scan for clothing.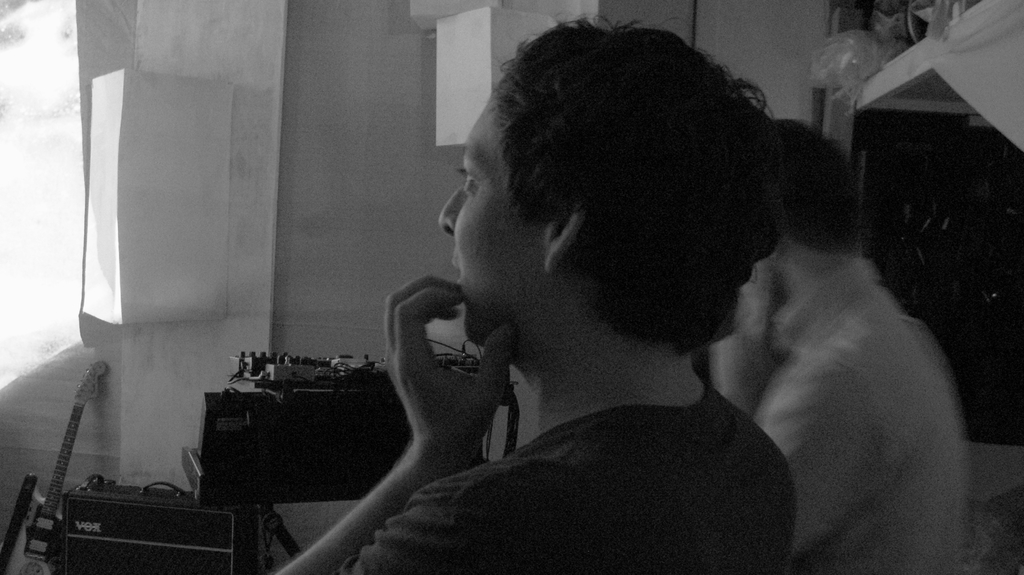
Scan result: select_region(712, 256, 970, 574).
